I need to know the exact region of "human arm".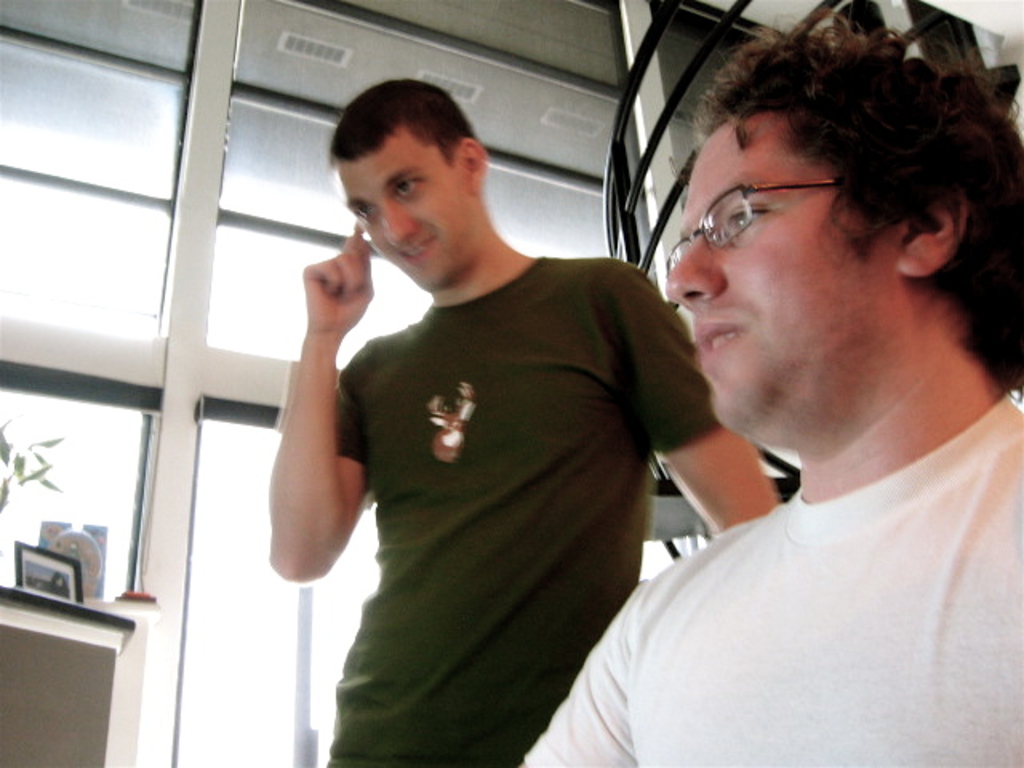
Region: [515,592,646,766].
